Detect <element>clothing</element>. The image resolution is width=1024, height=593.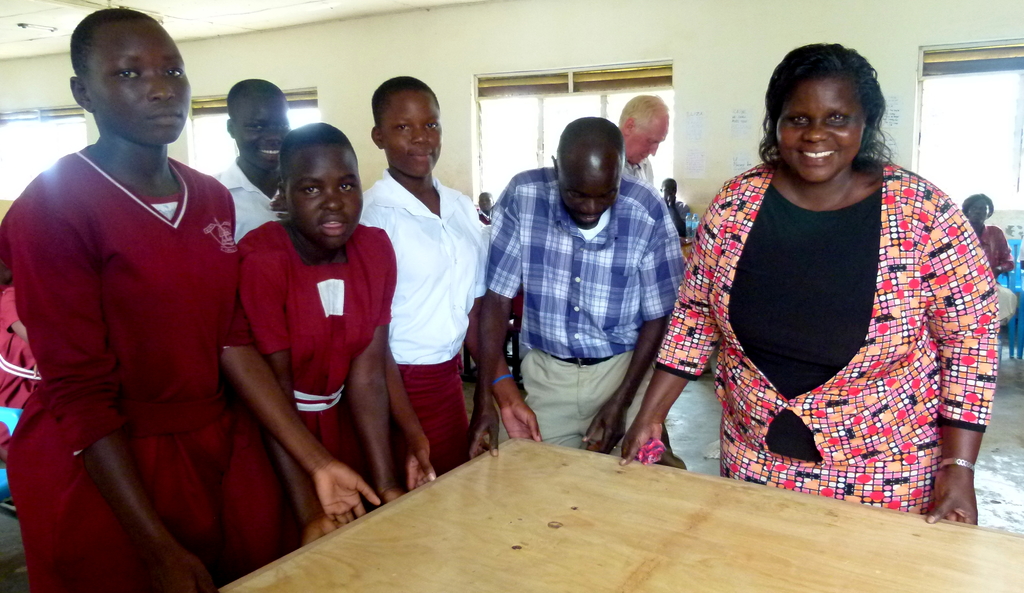
656, 158, 996, 512.
